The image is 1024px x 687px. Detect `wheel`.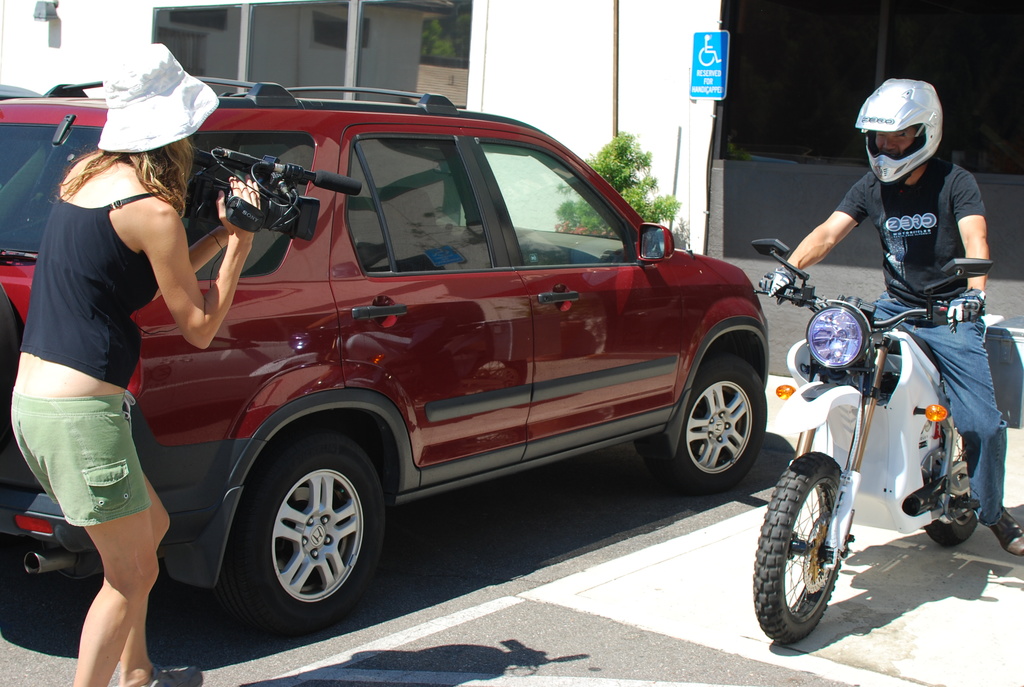
Detection: region(676, 357, 768, 493).
